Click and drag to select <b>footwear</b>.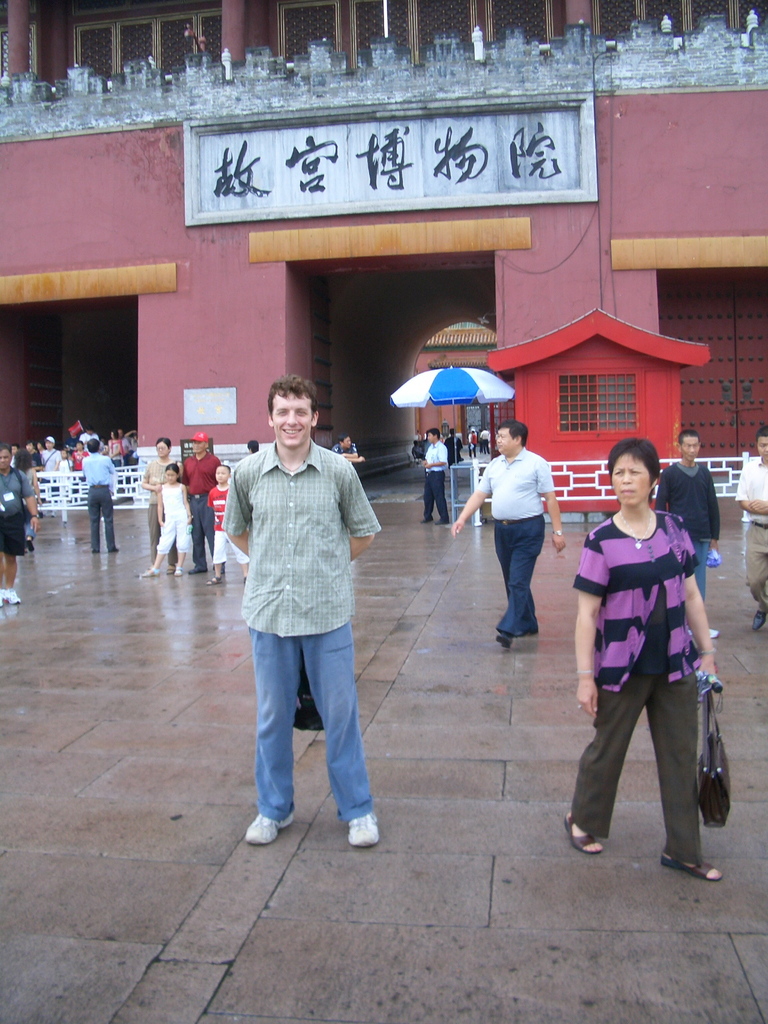
Selection: left=138, top=564, right=156, bottom=577.
